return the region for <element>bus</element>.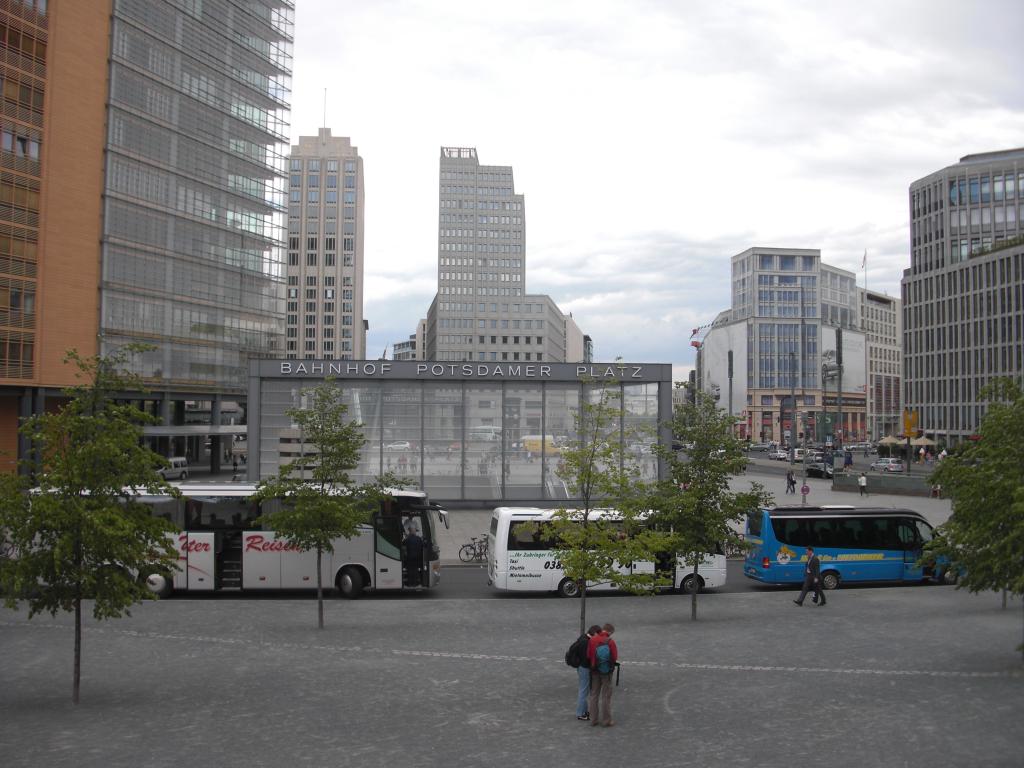
[x1=489, y1=506, x2=728, y2=594].
